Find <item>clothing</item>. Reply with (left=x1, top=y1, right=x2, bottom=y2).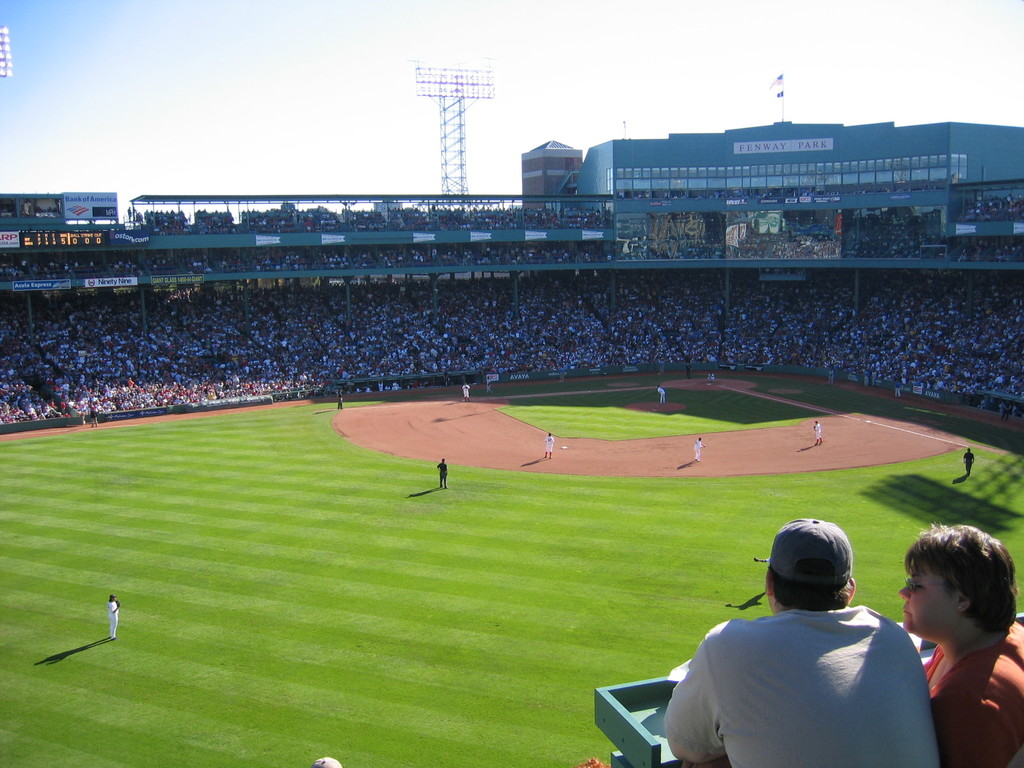
(left=104, top=597, right=116, bottom=641).
